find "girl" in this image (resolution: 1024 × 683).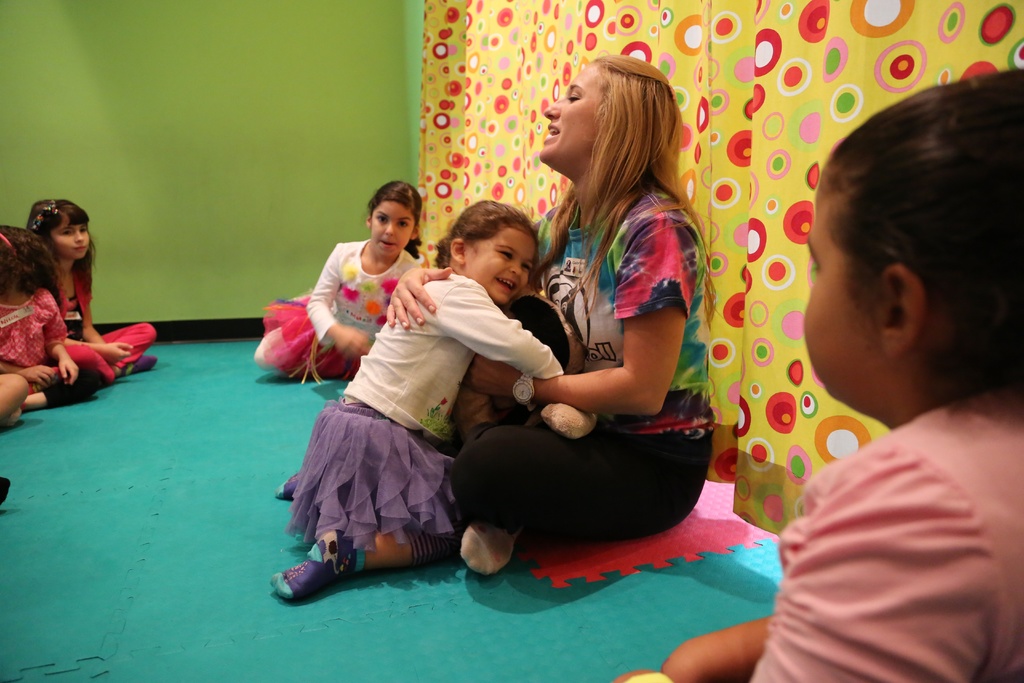
{"left": 268, "top": 197, "right": 563, "bottom": 602}.
